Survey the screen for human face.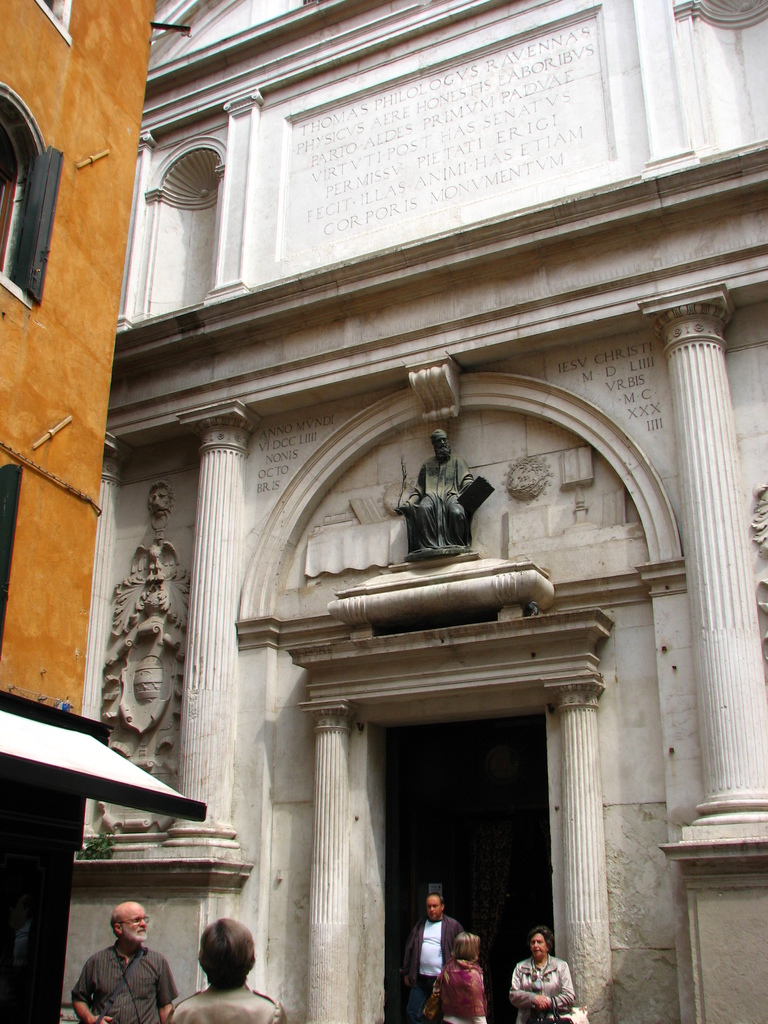
Survey found: [531,930,548,958].
